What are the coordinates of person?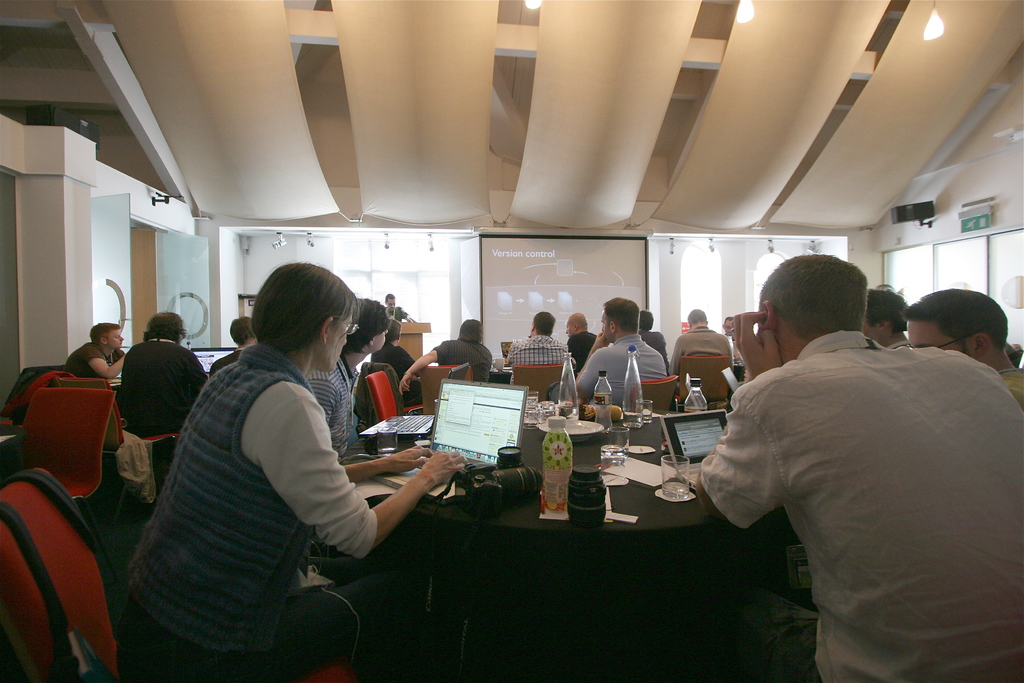
select_region(114, 260, 467, 682).
